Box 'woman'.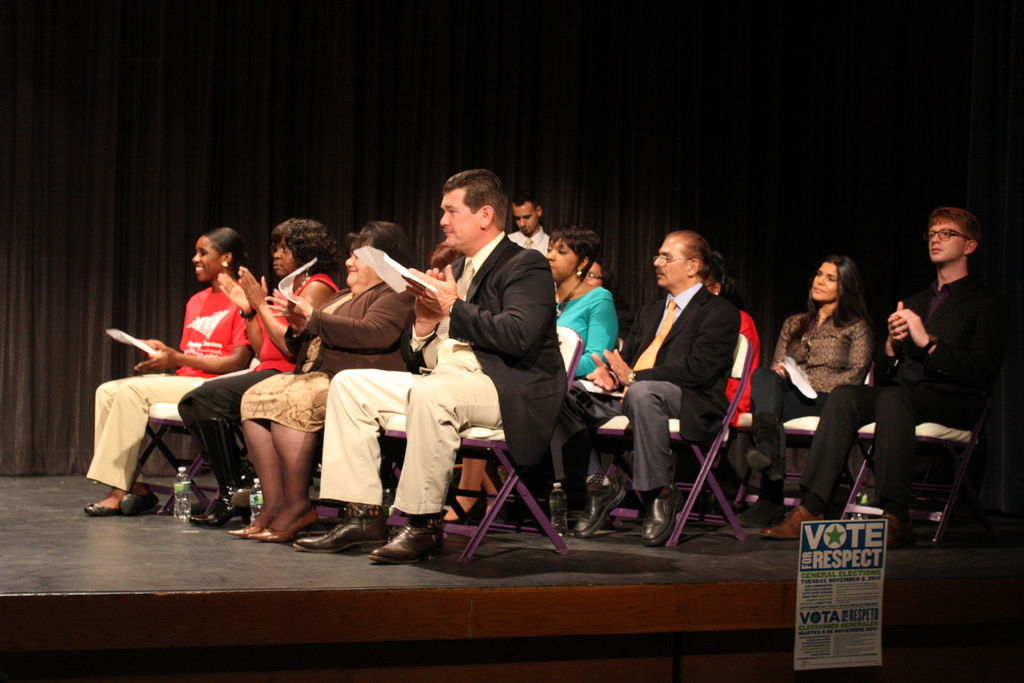
(732, 258, 879, 523).
